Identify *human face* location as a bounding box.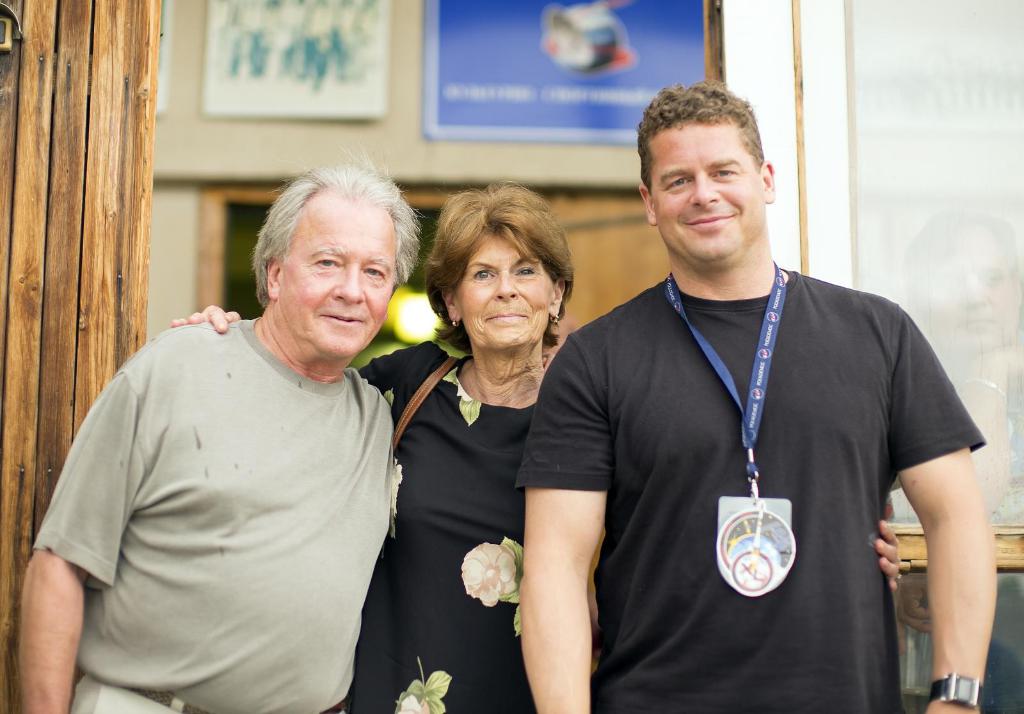
935, 223, 1022, 353.
